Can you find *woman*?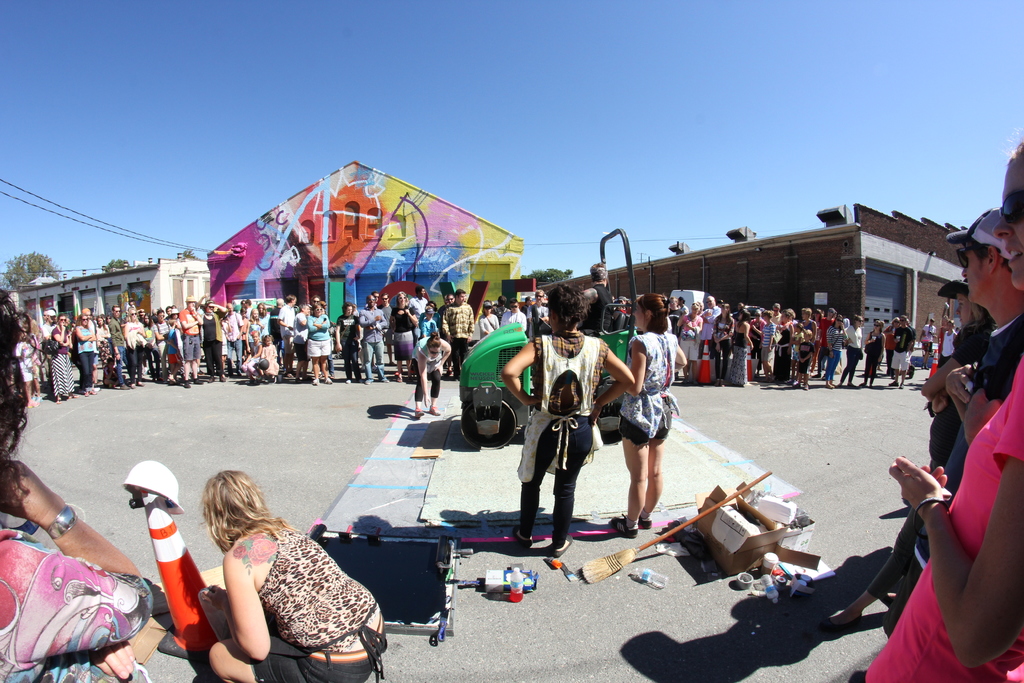
Yes, bounding box: [left=307, top=304, right=330, bottom=383].
